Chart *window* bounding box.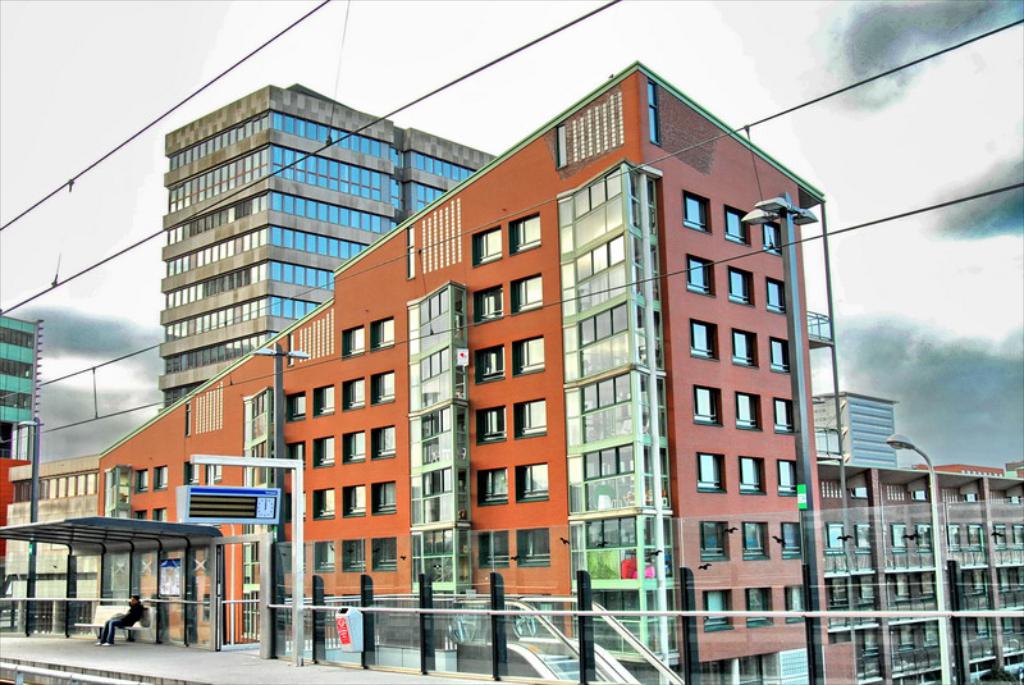
Charted: l=476, t=531, r=511, b=574.
